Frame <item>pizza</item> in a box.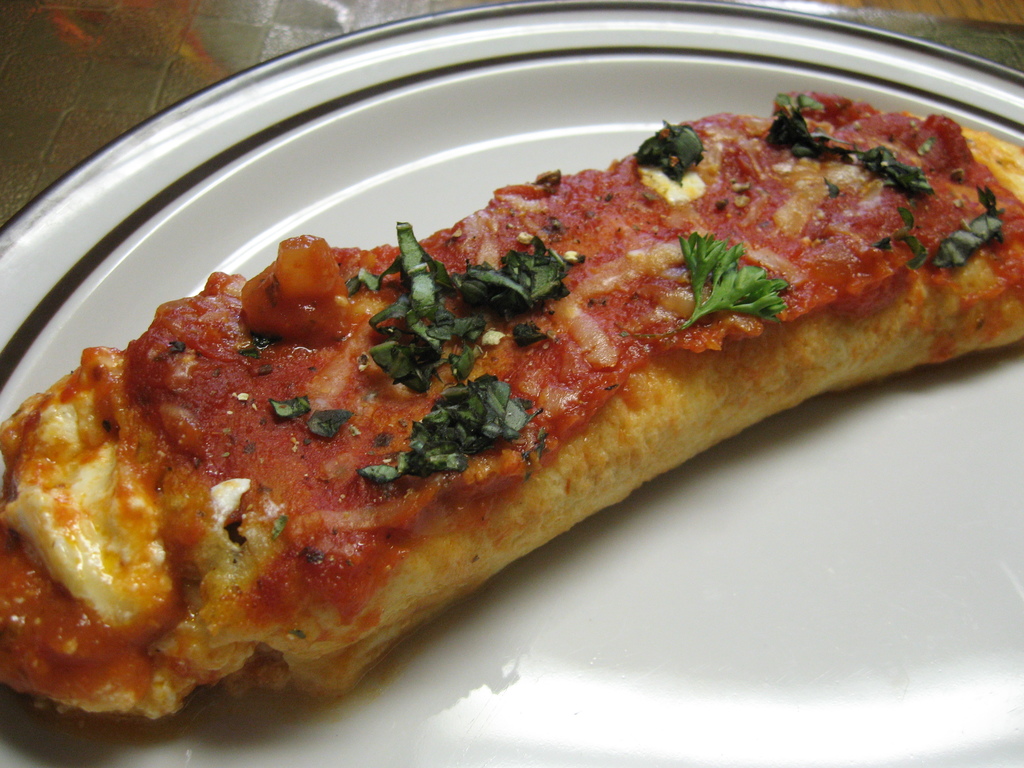
(x1=12, y1=85, x2=975, y2=719).
